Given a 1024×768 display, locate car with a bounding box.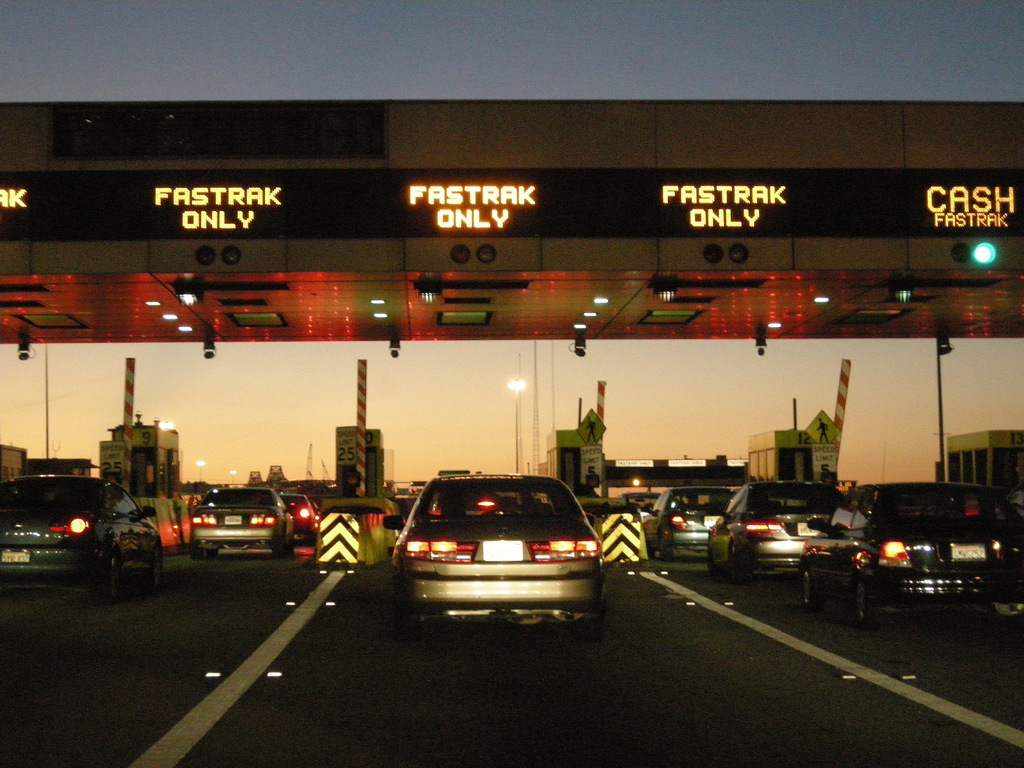
Located: 643,478,732,557.
